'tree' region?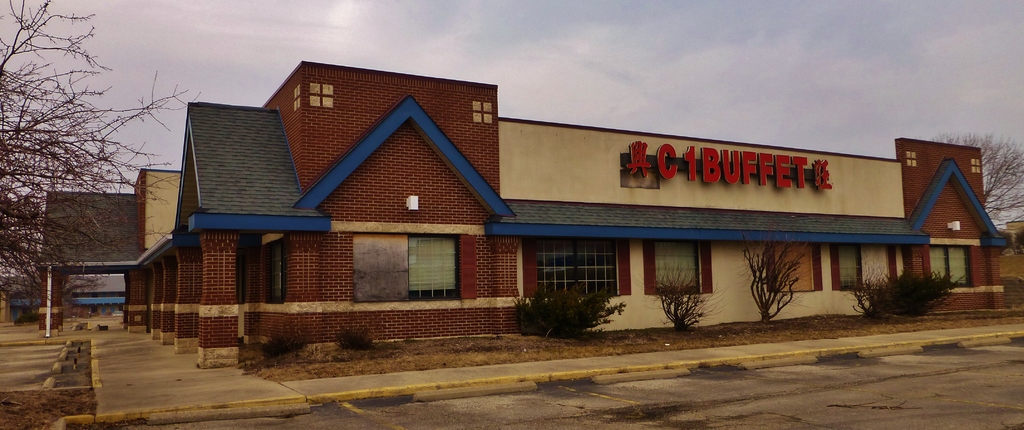
<bbox>19, 26, 128, 308</bbox>
